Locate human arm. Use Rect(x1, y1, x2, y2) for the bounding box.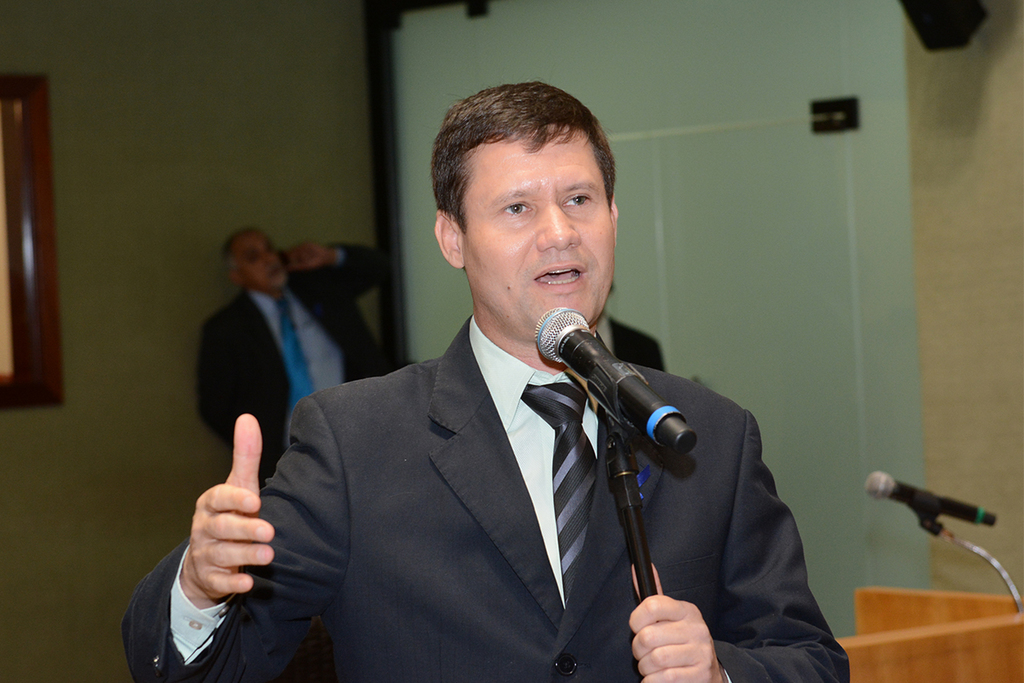
Rect(617, 392, 855, 682).
